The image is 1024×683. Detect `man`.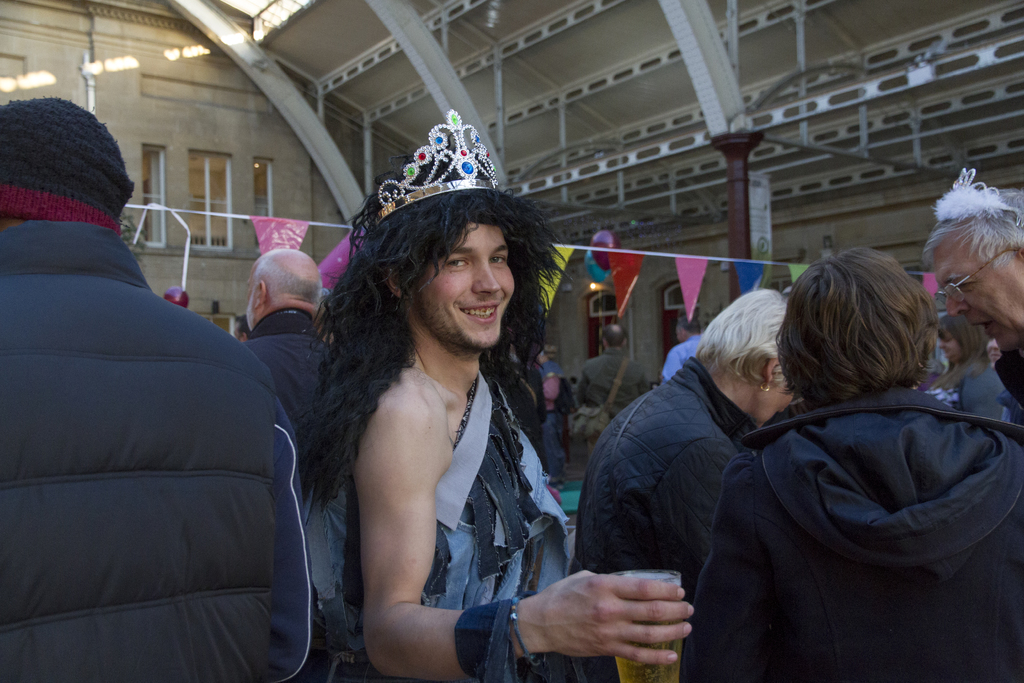
Detection: x1=232 y1=243 x2=376 y2=682.
